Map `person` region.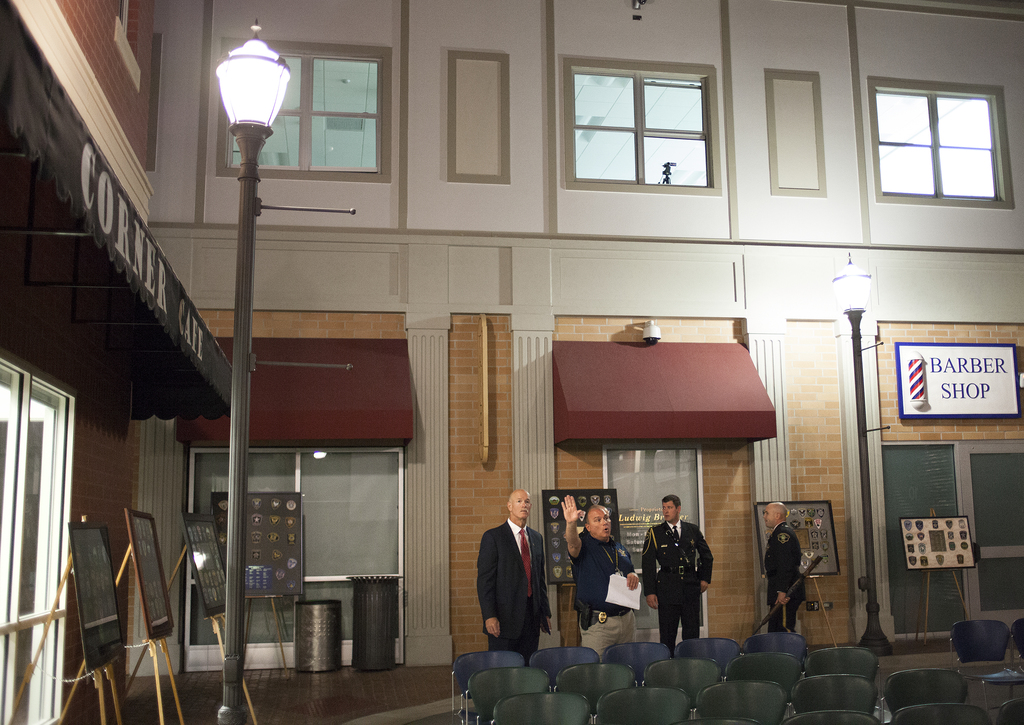
Mapped to {"left": 559, "top": 494, "right": 644, "bottom": 658}.
